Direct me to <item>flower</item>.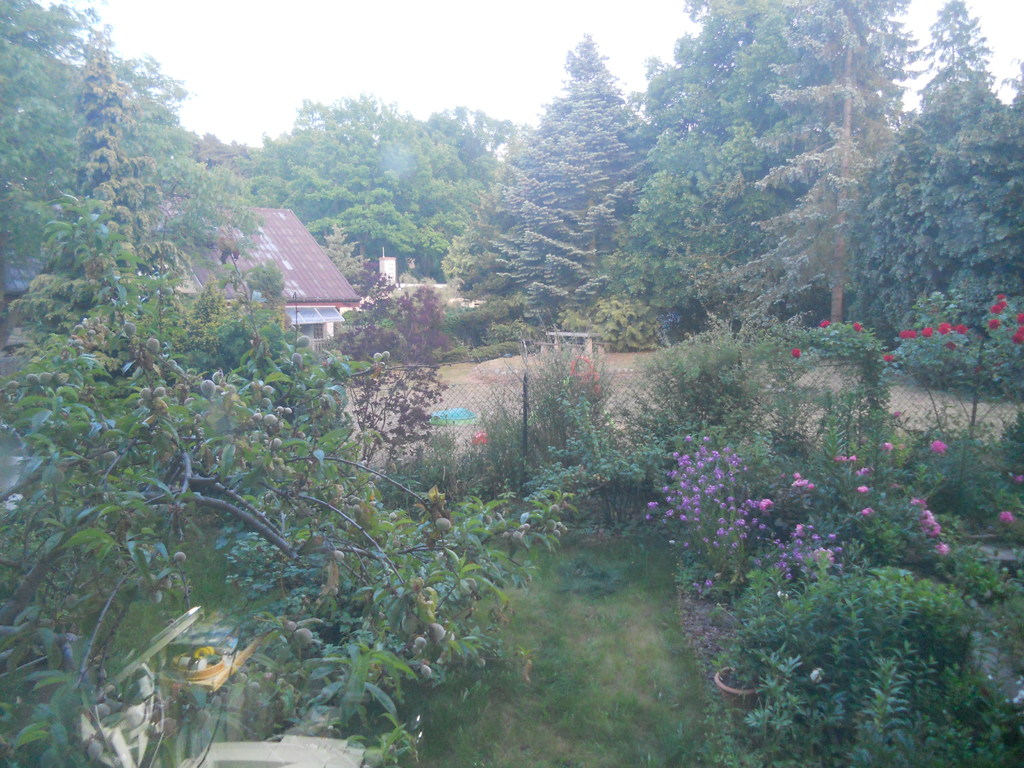
Direction: region(1019, 326, 1023, 332).
